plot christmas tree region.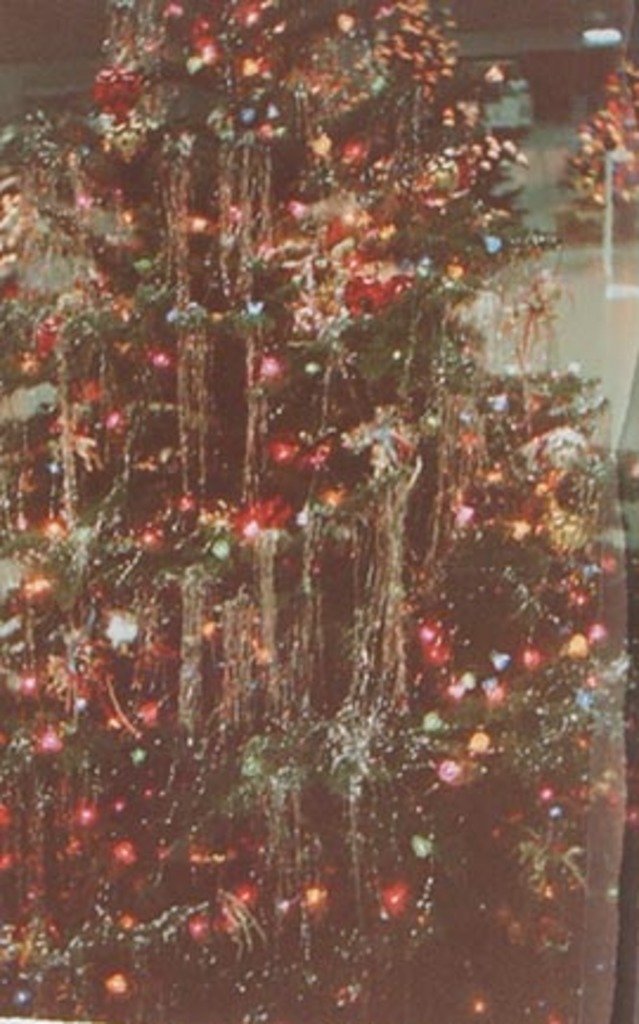
Plotted at x1=0, y1=0, x2=637, y2=1022.
